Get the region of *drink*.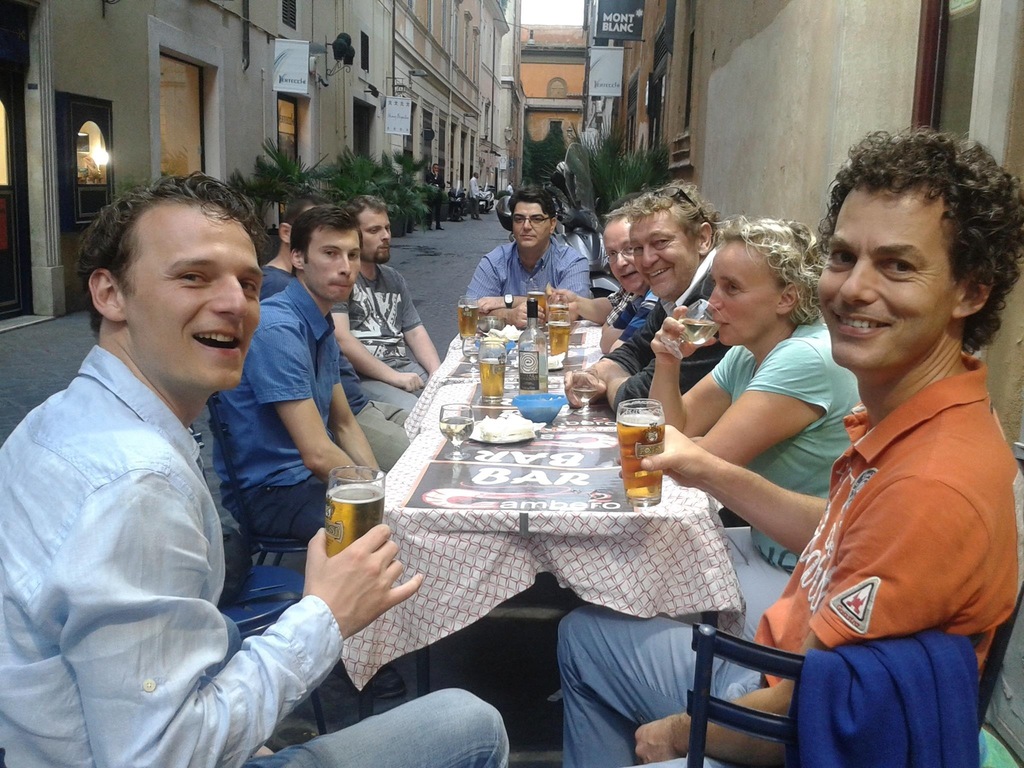
locate(617, 413, 665, 509).
